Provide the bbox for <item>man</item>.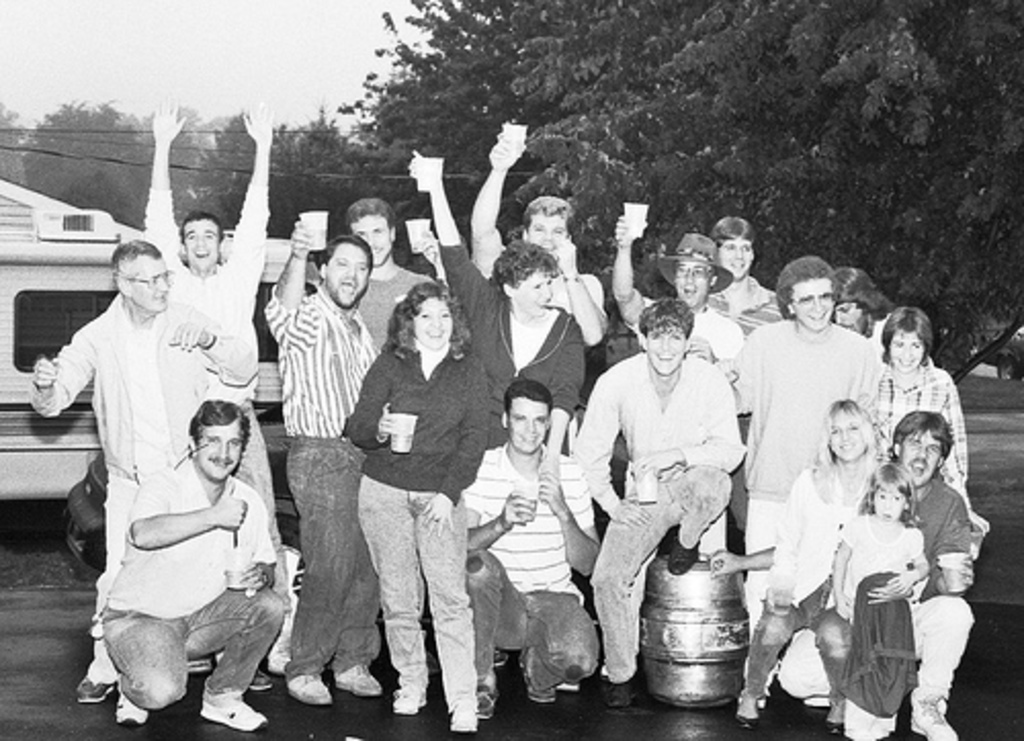
region(602, 207, 750, 385).
